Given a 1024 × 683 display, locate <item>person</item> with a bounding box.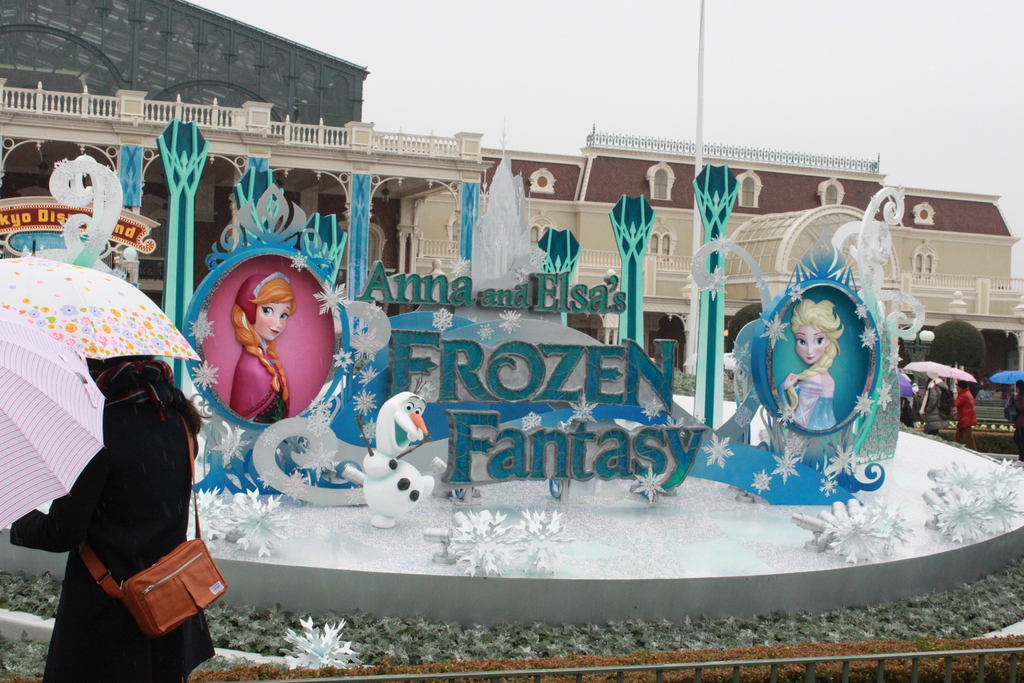
Located: rect(947, 381, 980, 446).
